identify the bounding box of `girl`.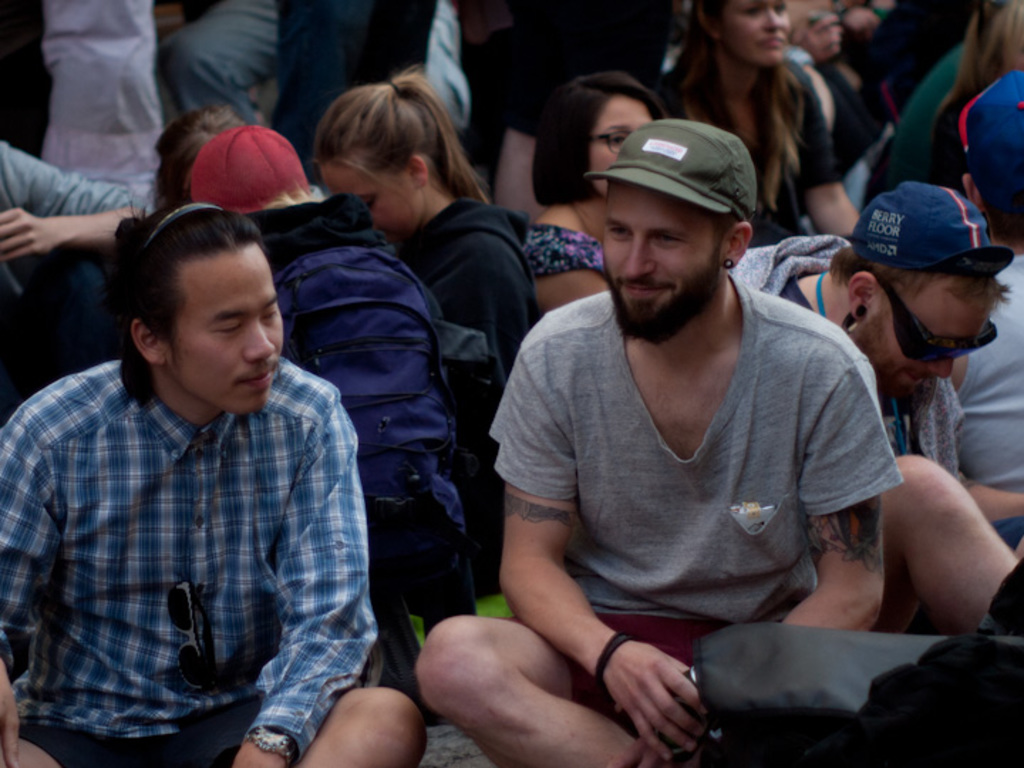
[310, 60, 540, 373].
